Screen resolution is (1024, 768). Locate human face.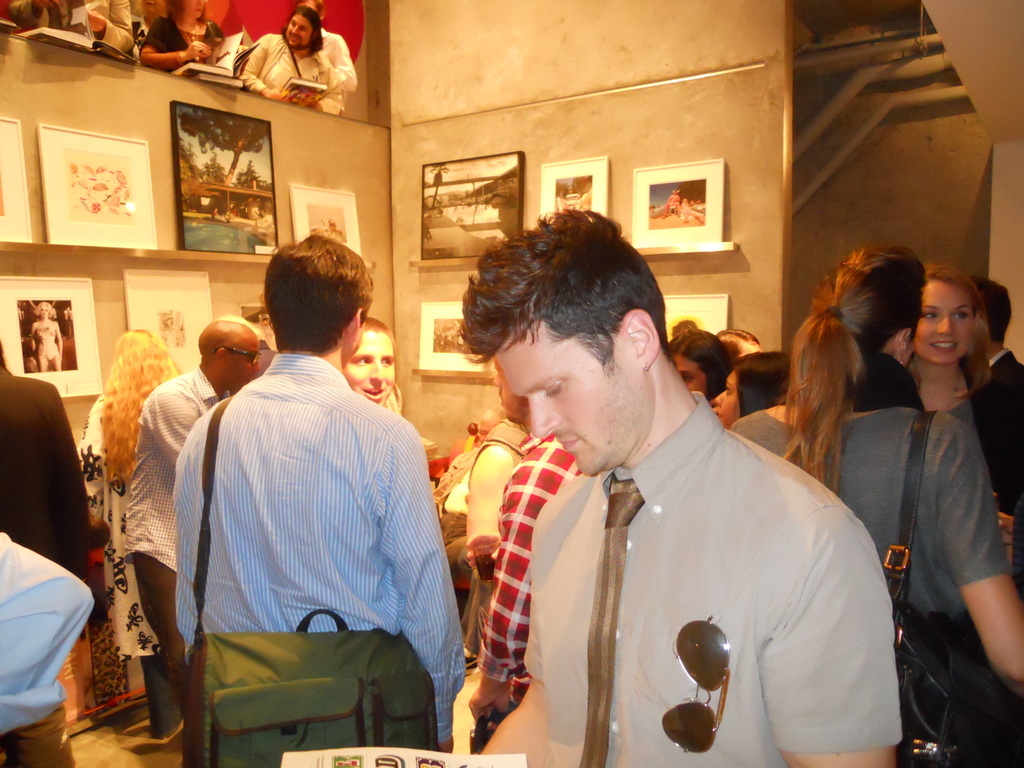
bbox=[710, 369, 739, 429].
